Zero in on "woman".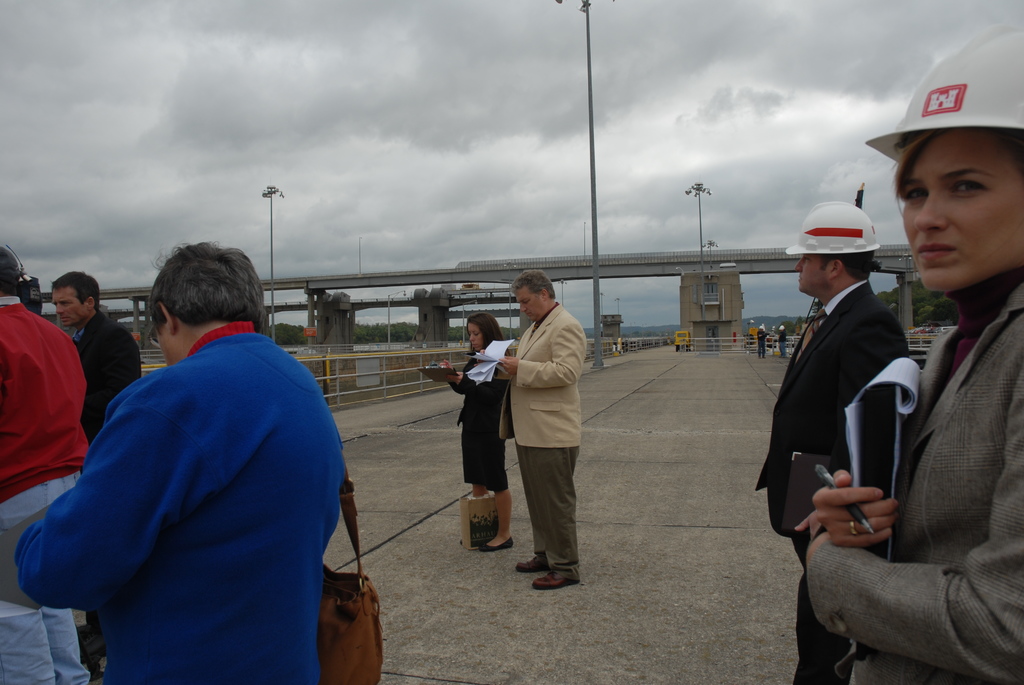
Zeroed in: [left=787, top=25, right=1023, bottom=684].
